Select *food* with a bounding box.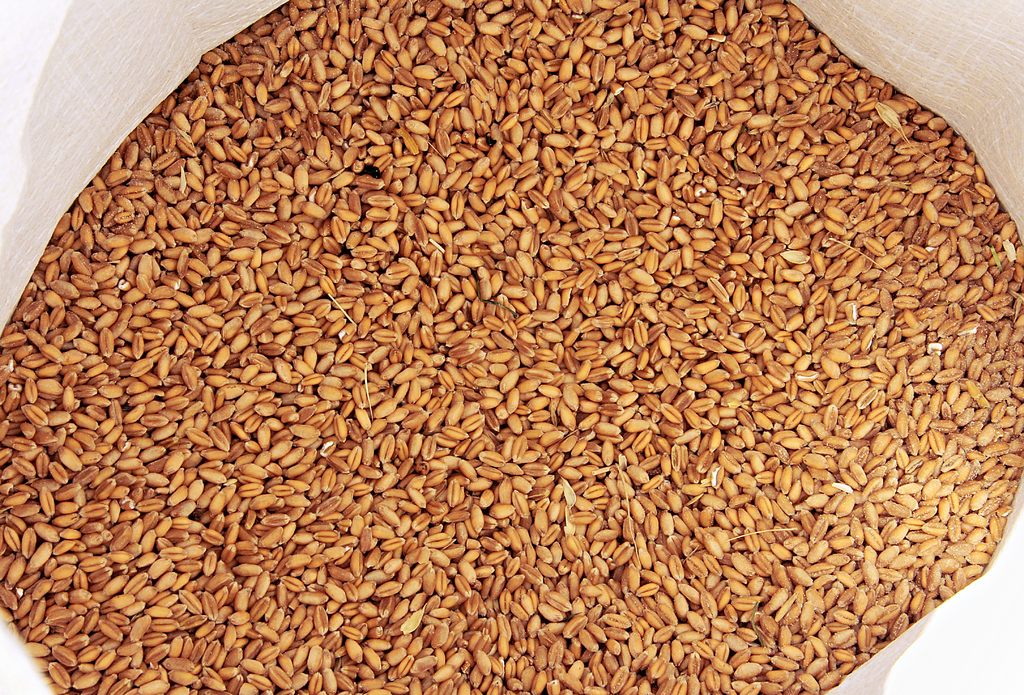
2,3,1023,694.
